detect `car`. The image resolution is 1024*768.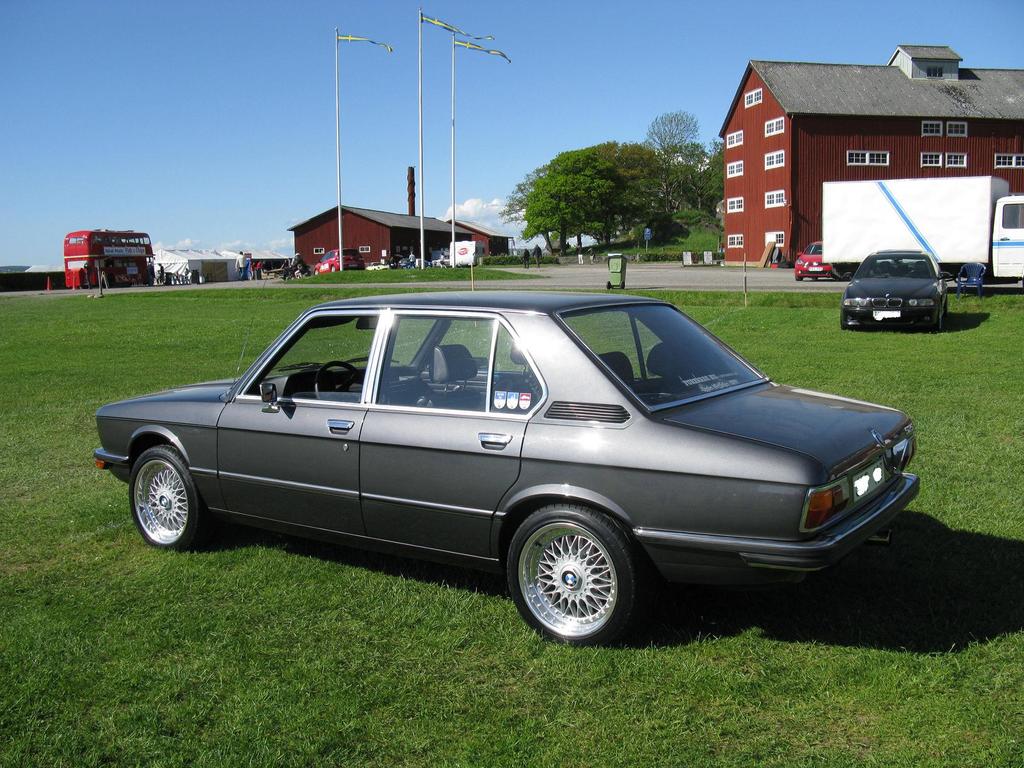
bbox=(793, 237, 831, 283).
